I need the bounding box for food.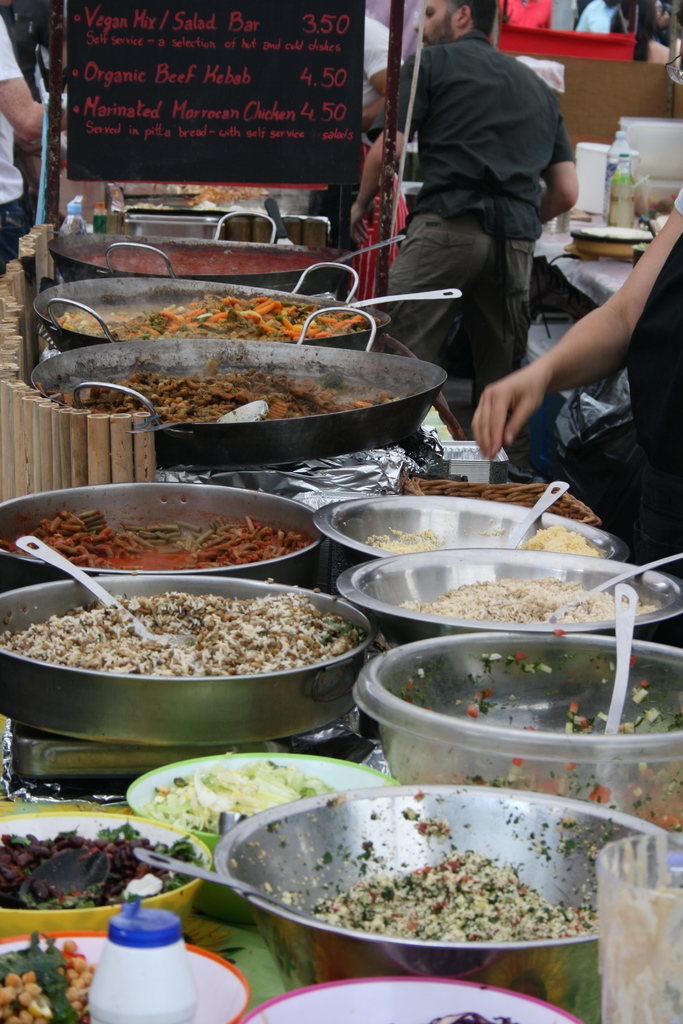
Here it is: bbox=[62, 278, 382, 340].
